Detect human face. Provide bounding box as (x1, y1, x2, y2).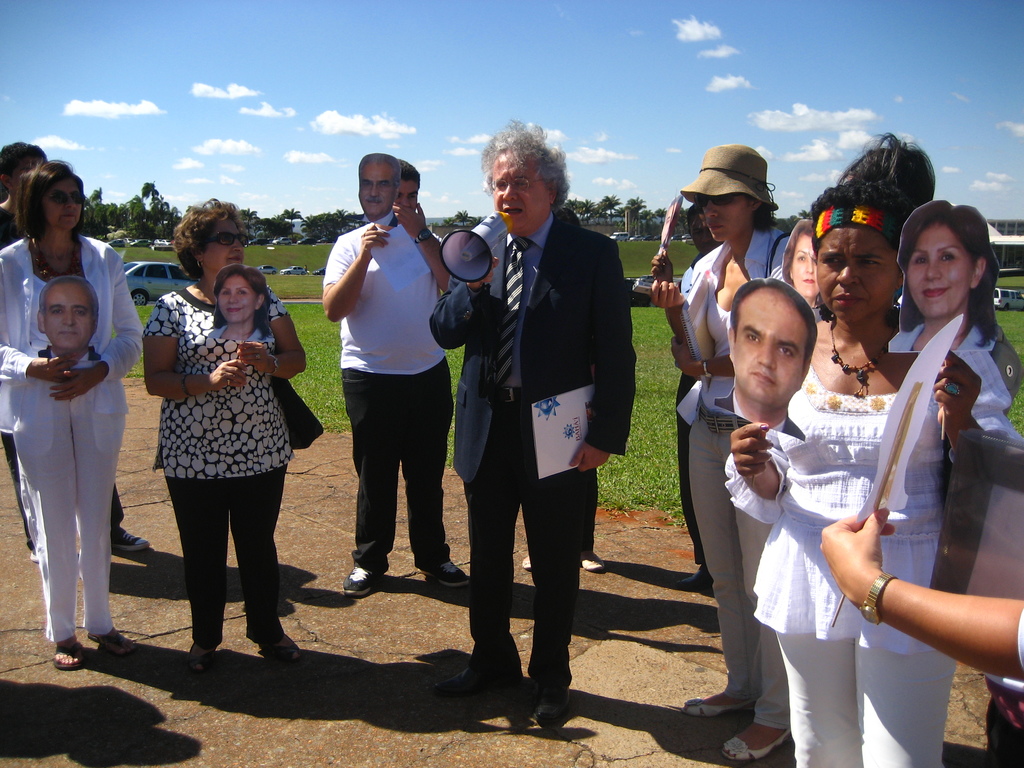
(901, 228, 973, 316).
